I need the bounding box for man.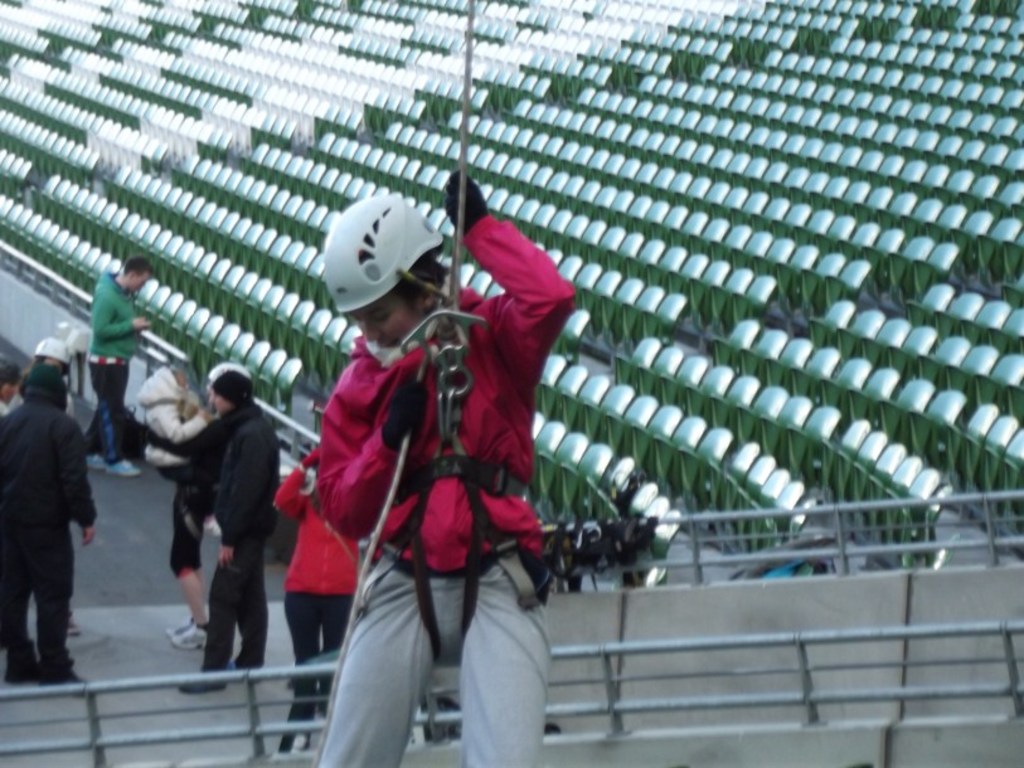
Here it is: Rect(183, 366, 281, 694).
